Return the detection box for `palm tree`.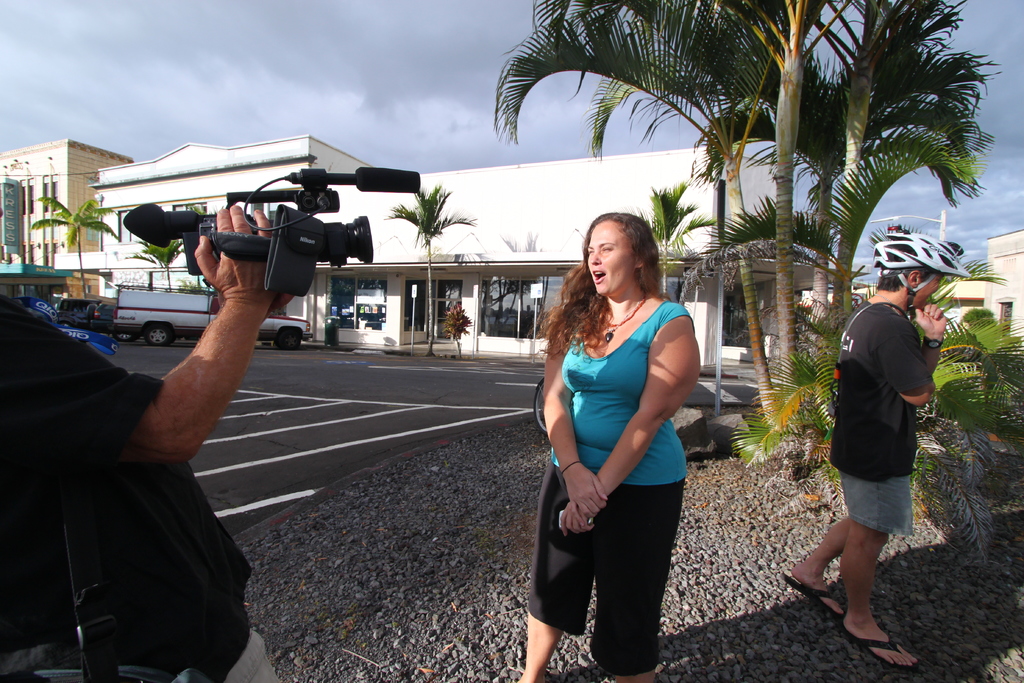
{"left": 500, "top": 0, "right": 996, "bottom": 433}.
